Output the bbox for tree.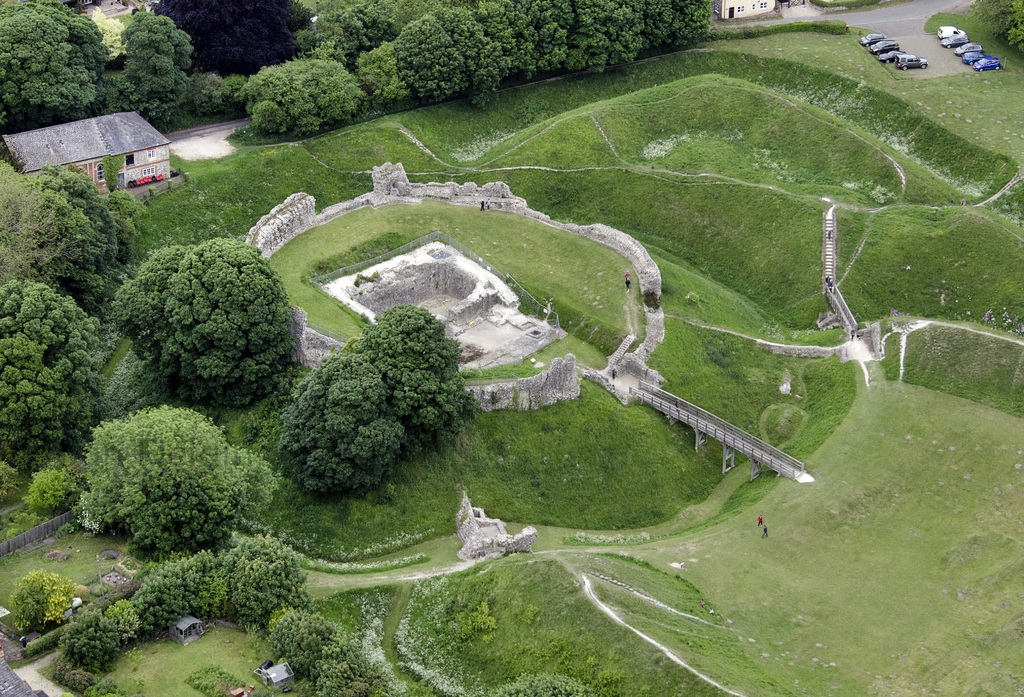
left=198, top=57, right=362, bottom=140.
